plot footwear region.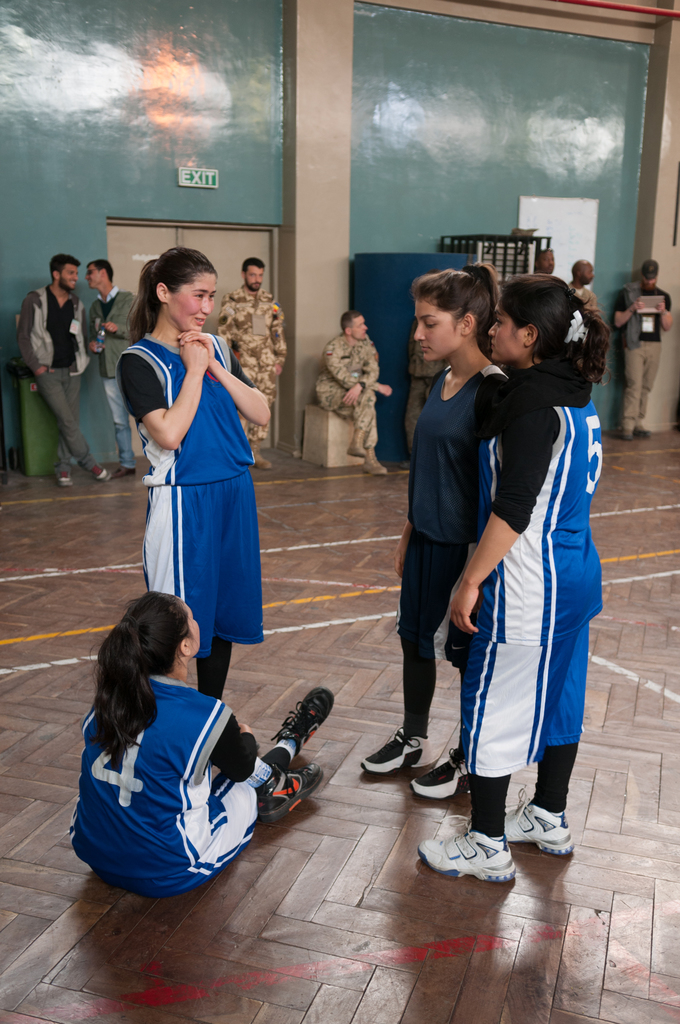
Plotted at 629,424,652,438.
